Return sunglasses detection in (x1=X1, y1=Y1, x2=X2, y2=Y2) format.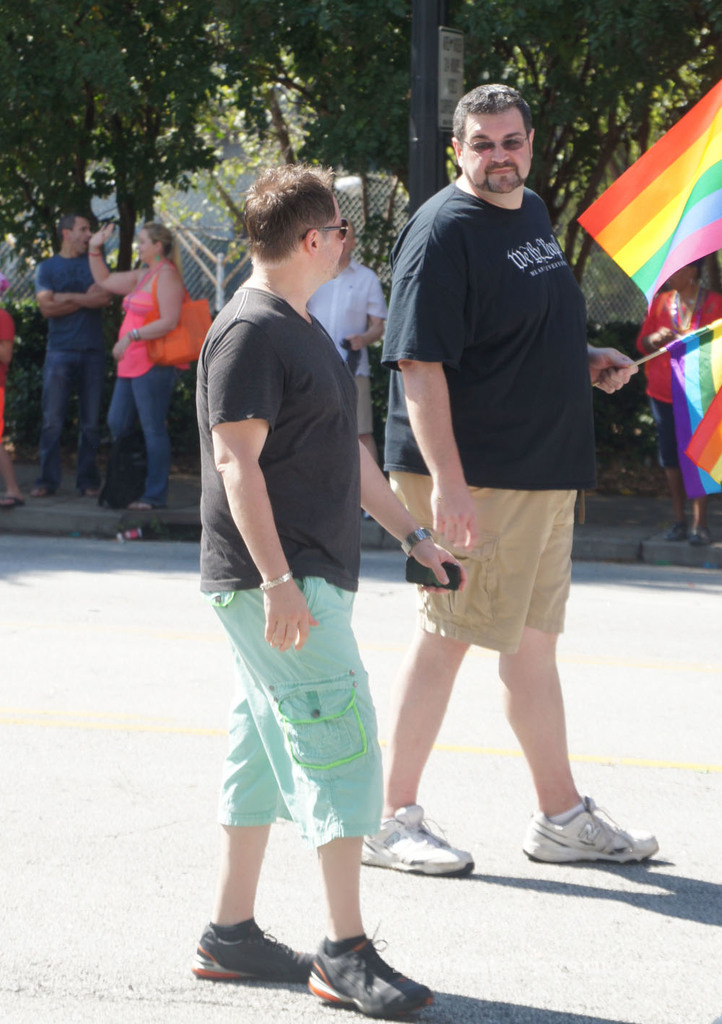
(x1=301, y1=220, x2=349, y2=242).
